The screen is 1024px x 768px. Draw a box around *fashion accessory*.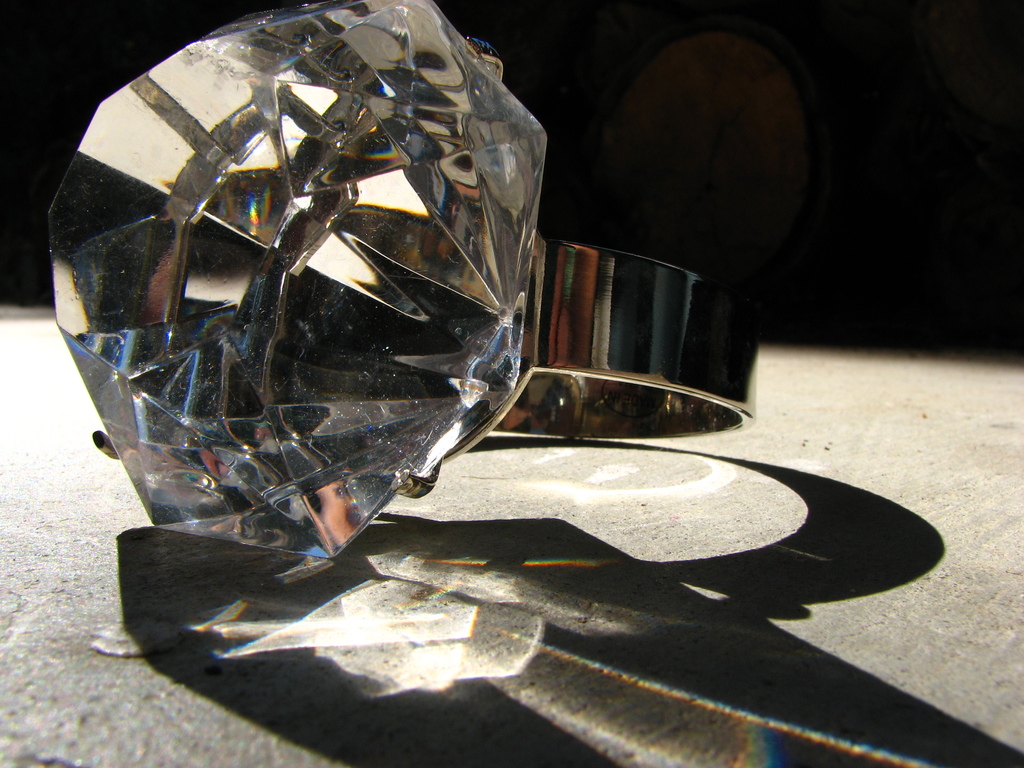
47,1,758,561.
